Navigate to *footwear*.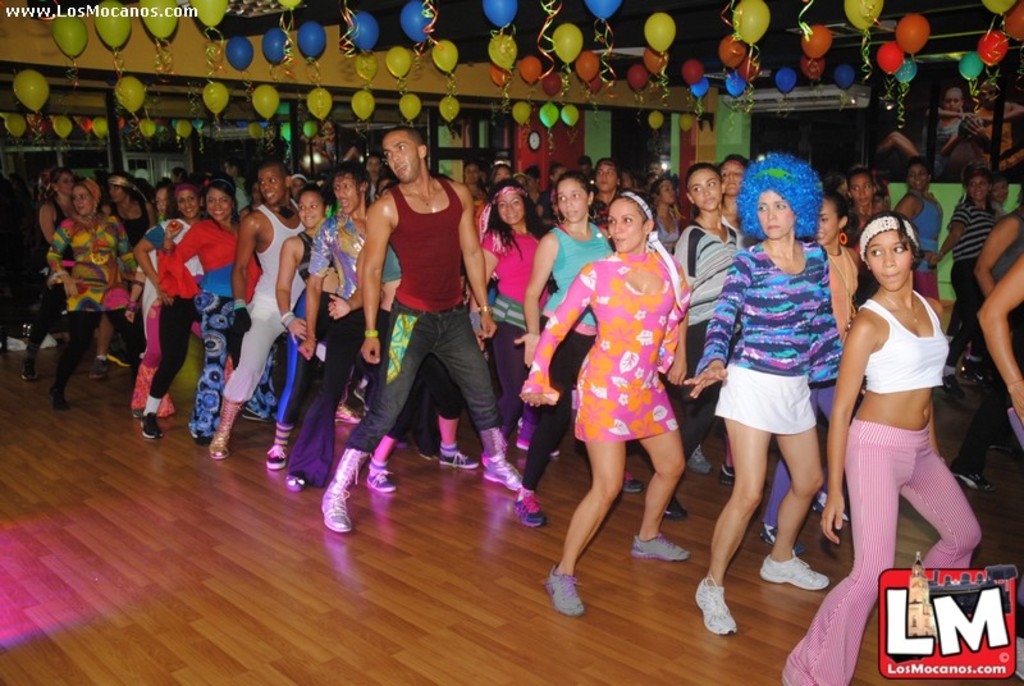
Navigation target: bbox=(481, 426, 525, 497).
